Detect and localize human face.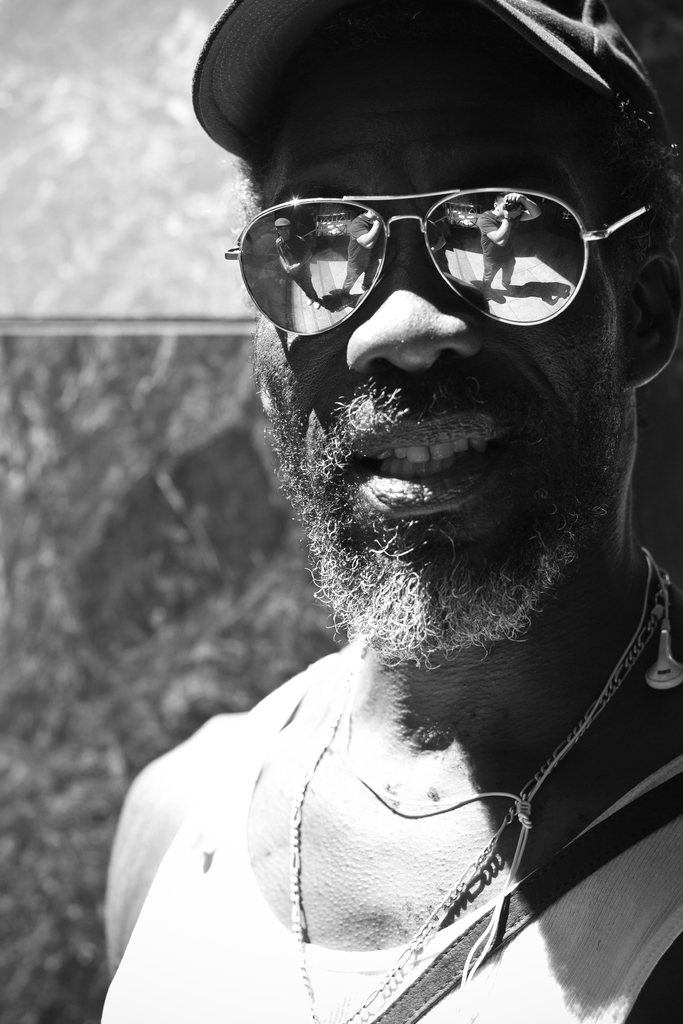
Localized at rect(253, 106, 616, 632).
